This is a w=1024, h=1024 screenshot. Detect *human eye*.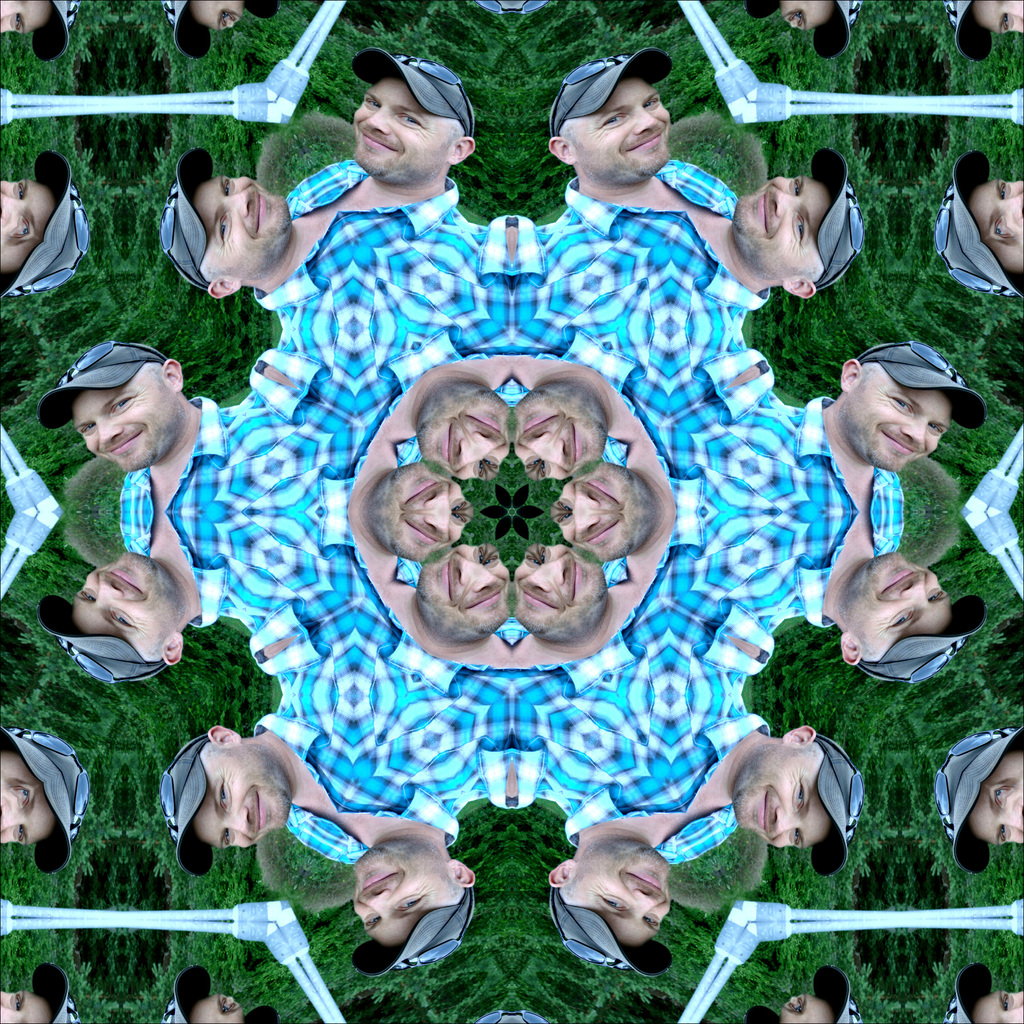
791, 214, 807, 242.
